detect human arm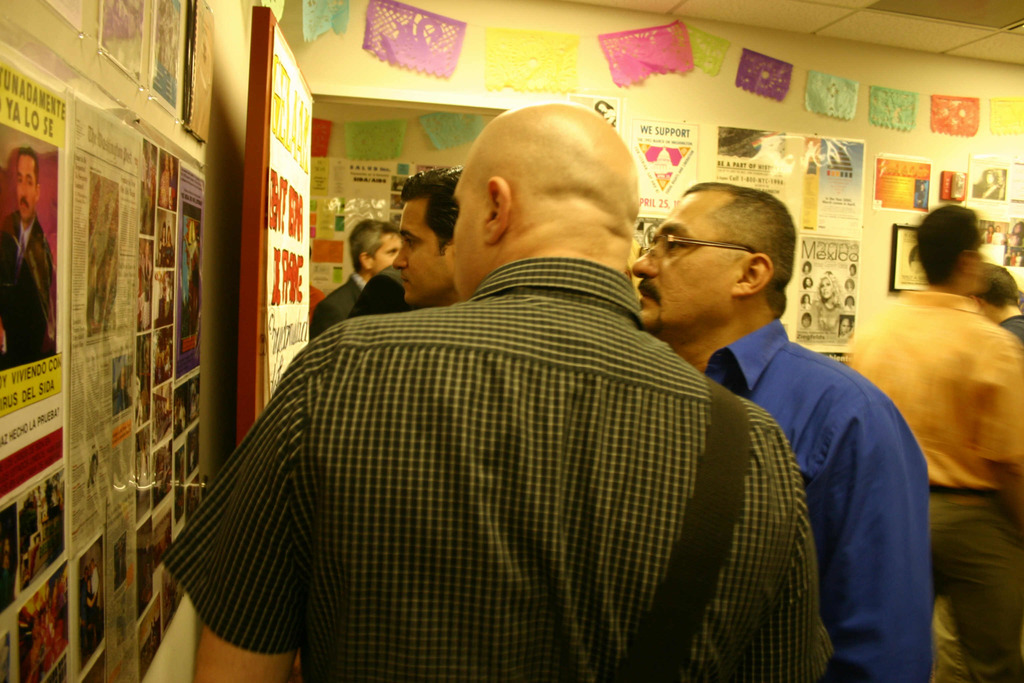
box(991, 354, 1021, 496)
